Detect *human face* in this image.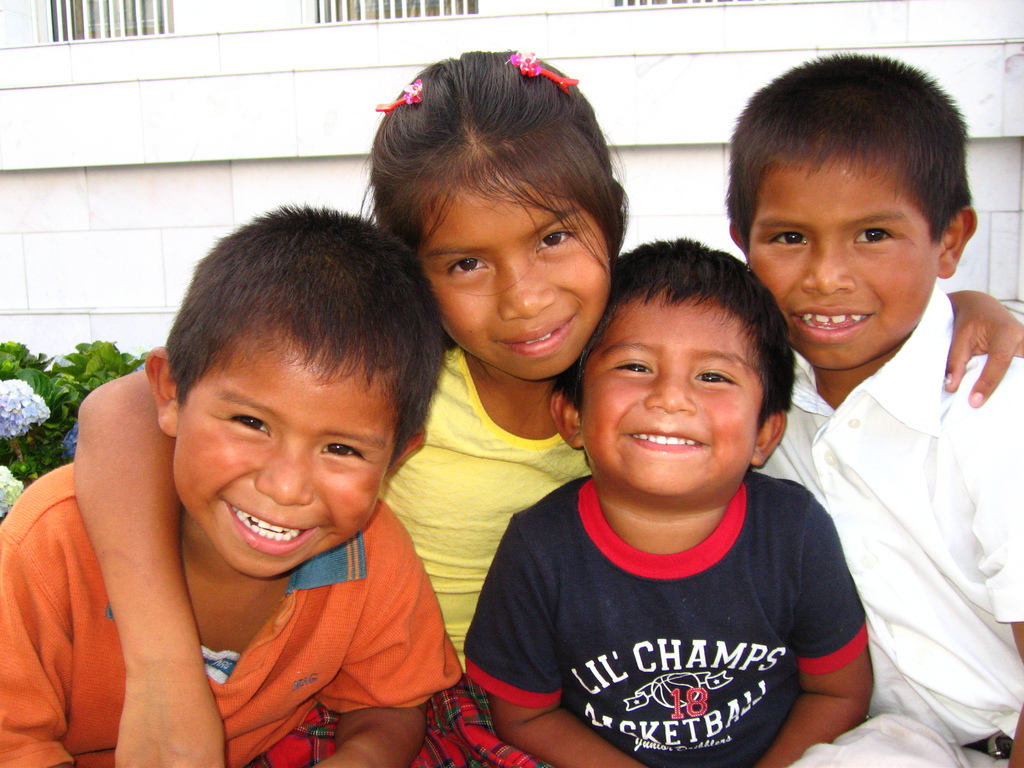
Detection: crop(173, 324, 404, 577).
